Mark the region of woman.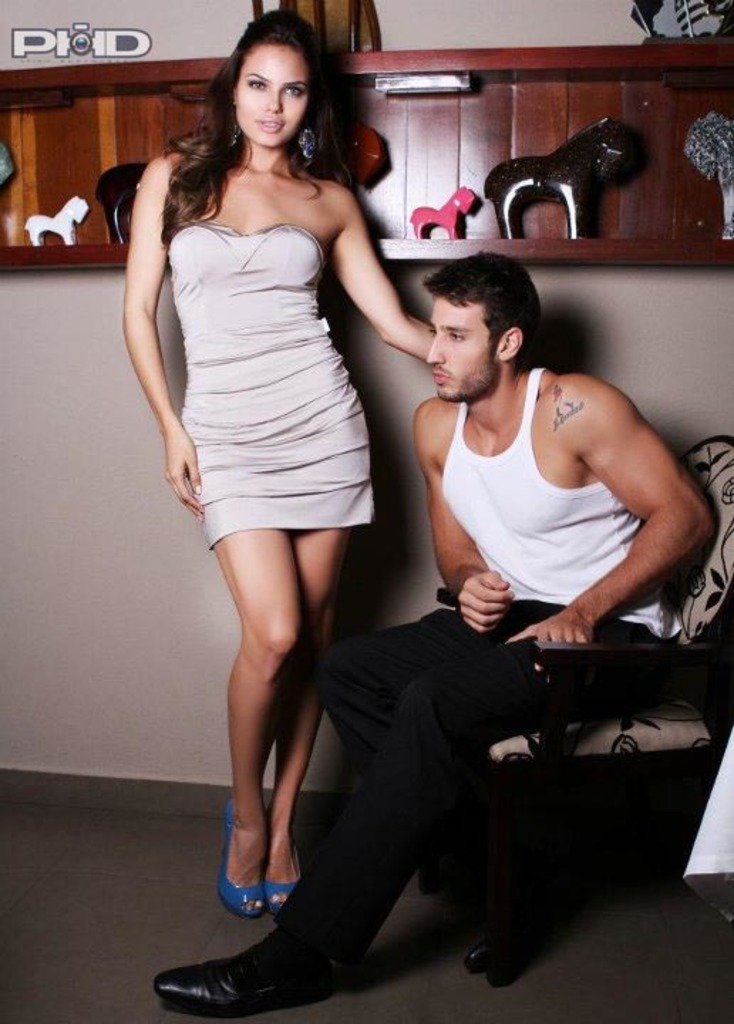
Region: bbox(122, 67, 444, 939).
